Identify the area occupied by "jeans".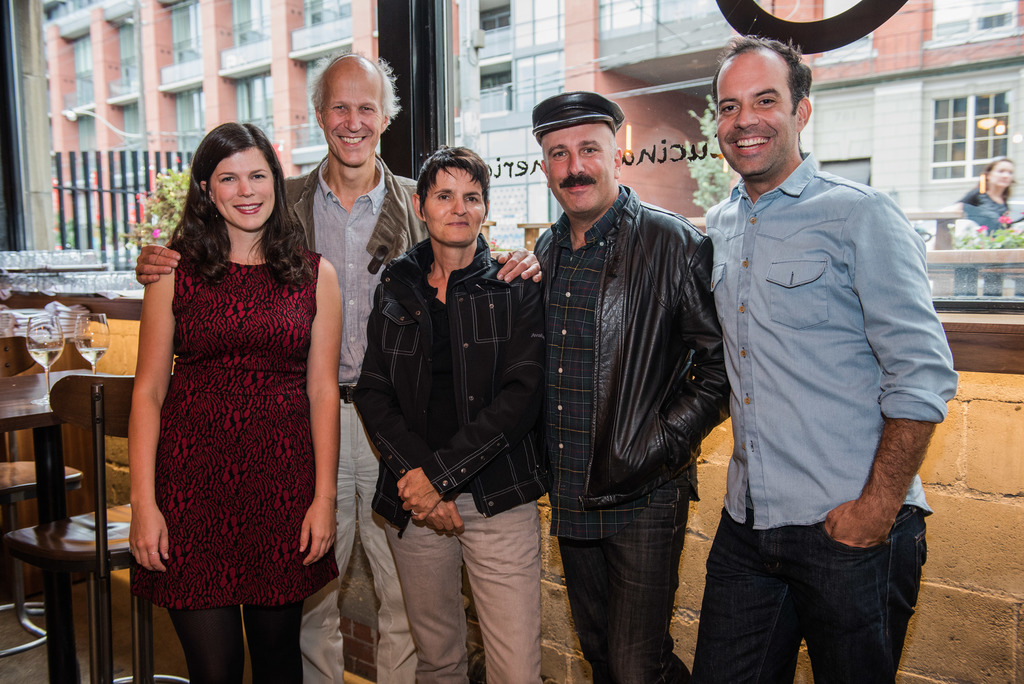
Area: [x1=557, y1=488, x2=684, y2=683].
